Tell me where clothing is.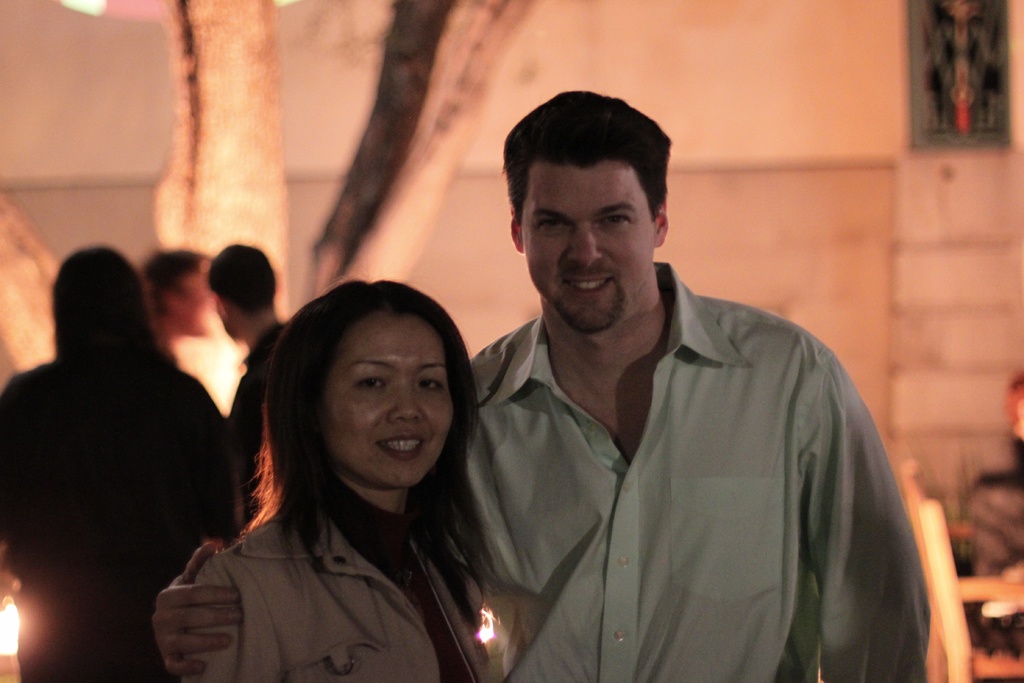
clothing is at (left=470, top=251, right=931, bottom=680).
